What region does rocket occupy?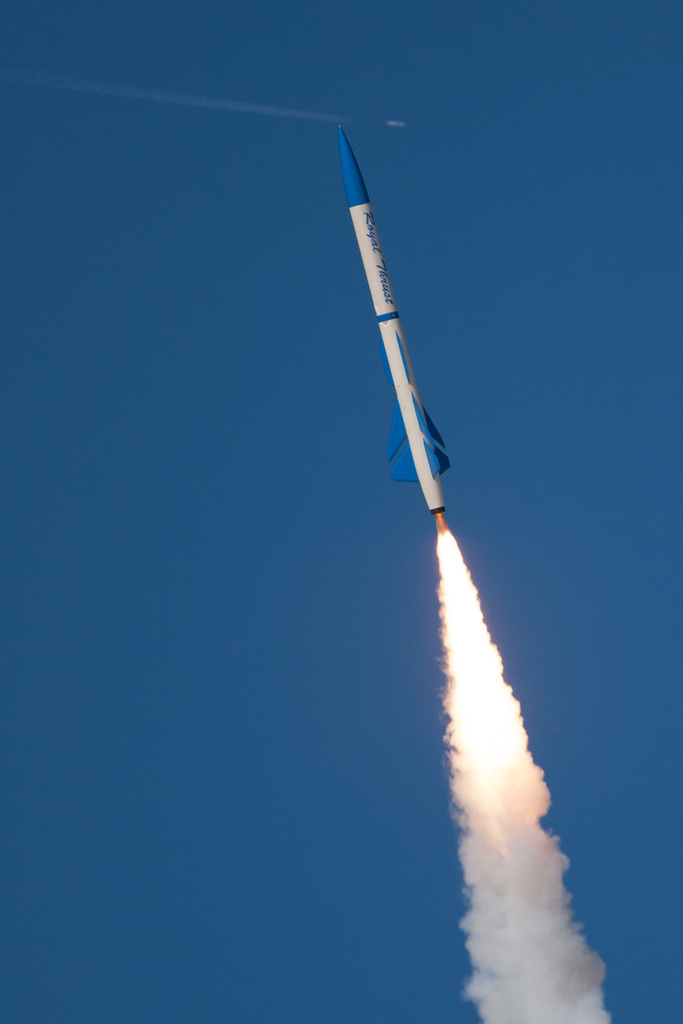
326 126 460 529.
